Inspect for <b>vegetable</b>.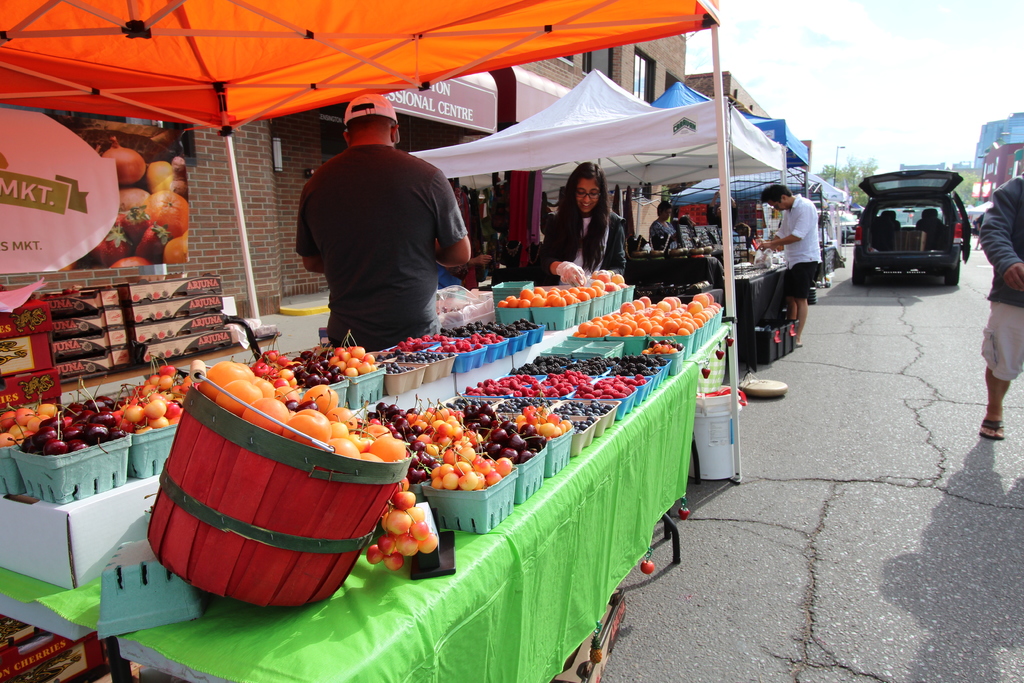
Inspection: bbox=(102, 132, 147, 186).
